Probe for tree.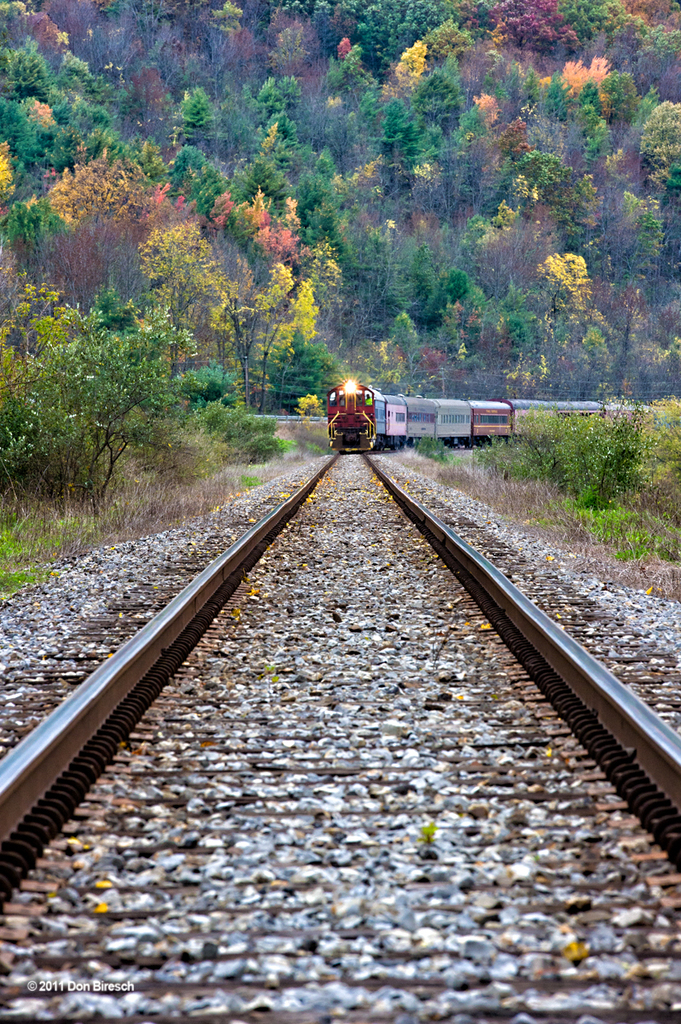
Probe result: x1=362 y1=0 x2=443 y2=27.
